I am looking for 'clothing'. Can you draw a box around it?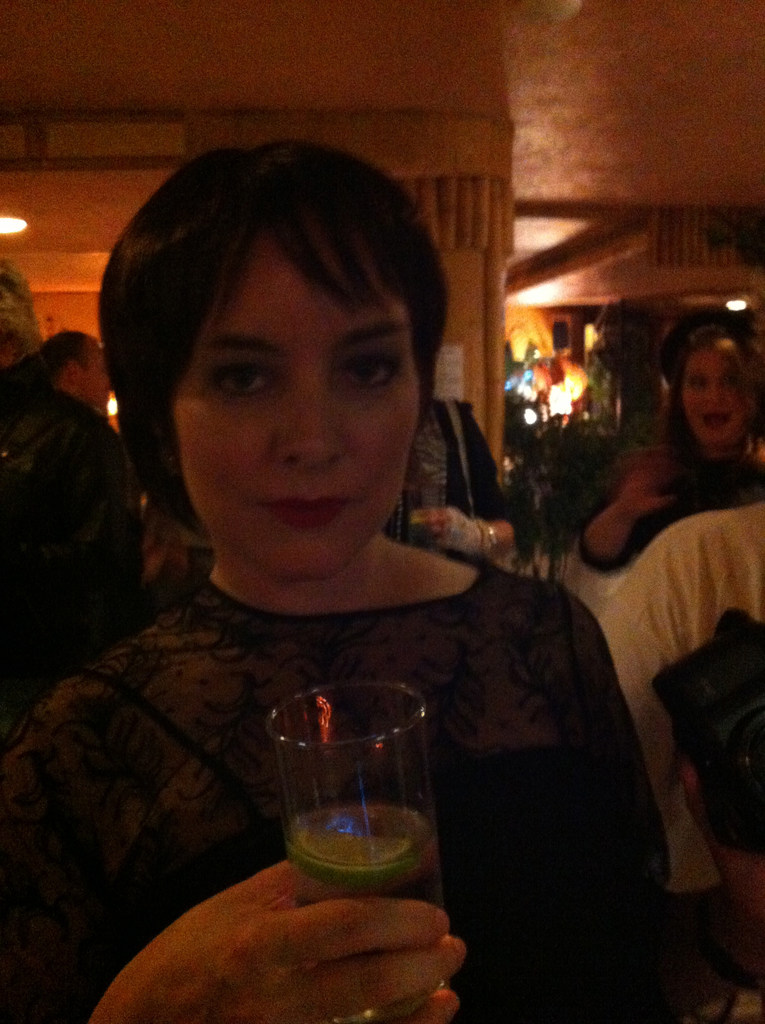
Sure, the bounding box is crop(602, 497, 764, 1008).
